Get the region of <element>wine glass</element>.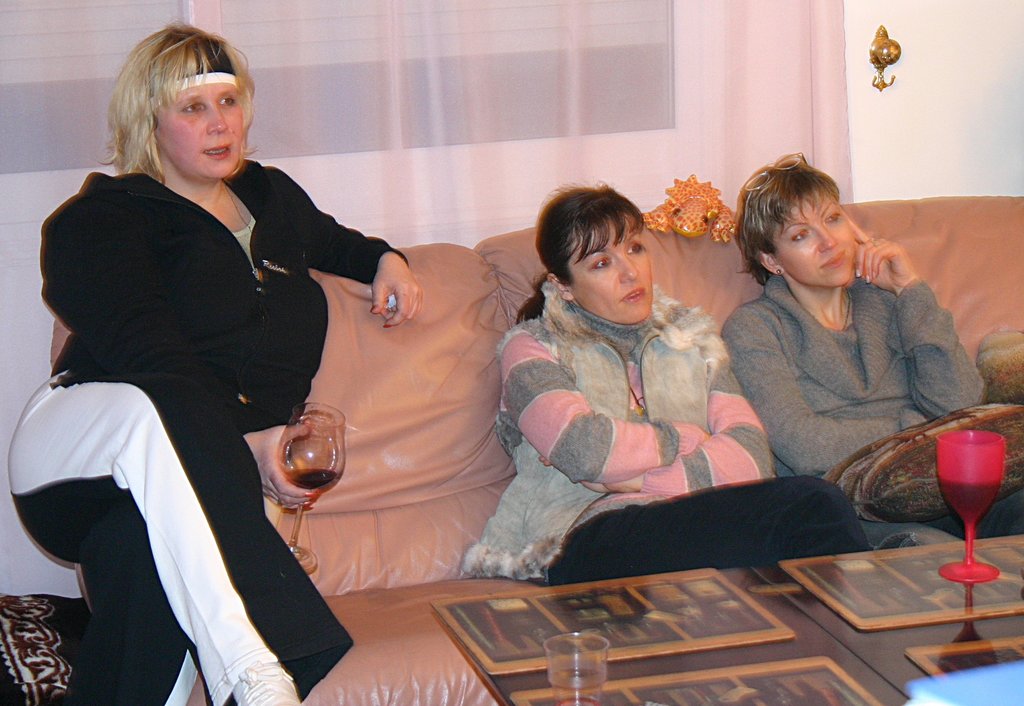
[932,431,1006,580].
